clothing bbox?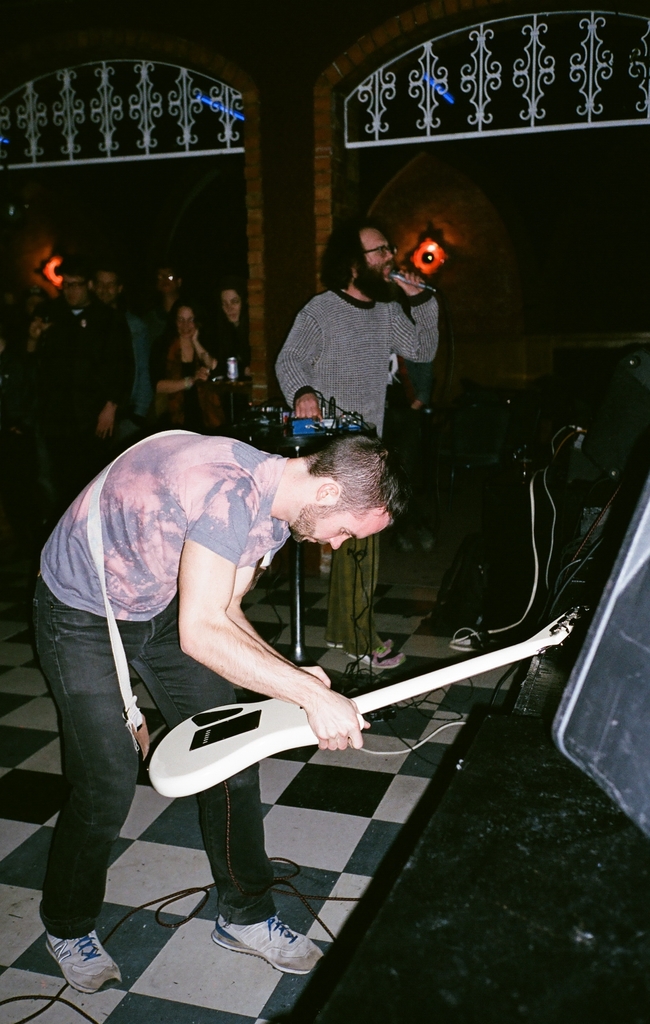
[160, 348, 216, 433]
